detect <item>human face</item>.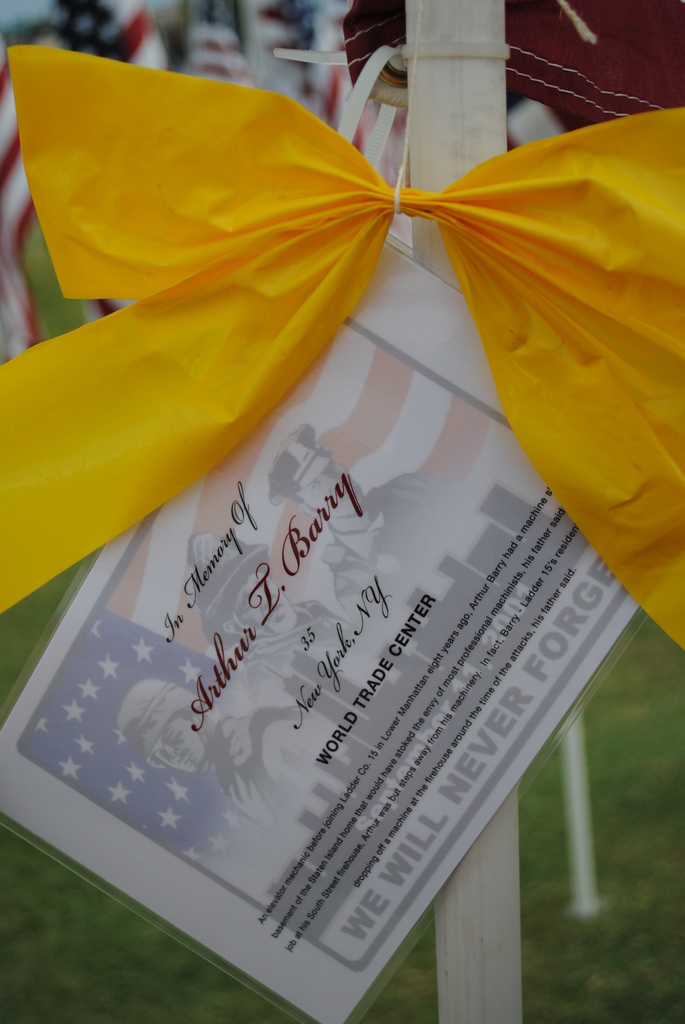
Detected at <bbox>236, 570, 297, 636</bbox>.
